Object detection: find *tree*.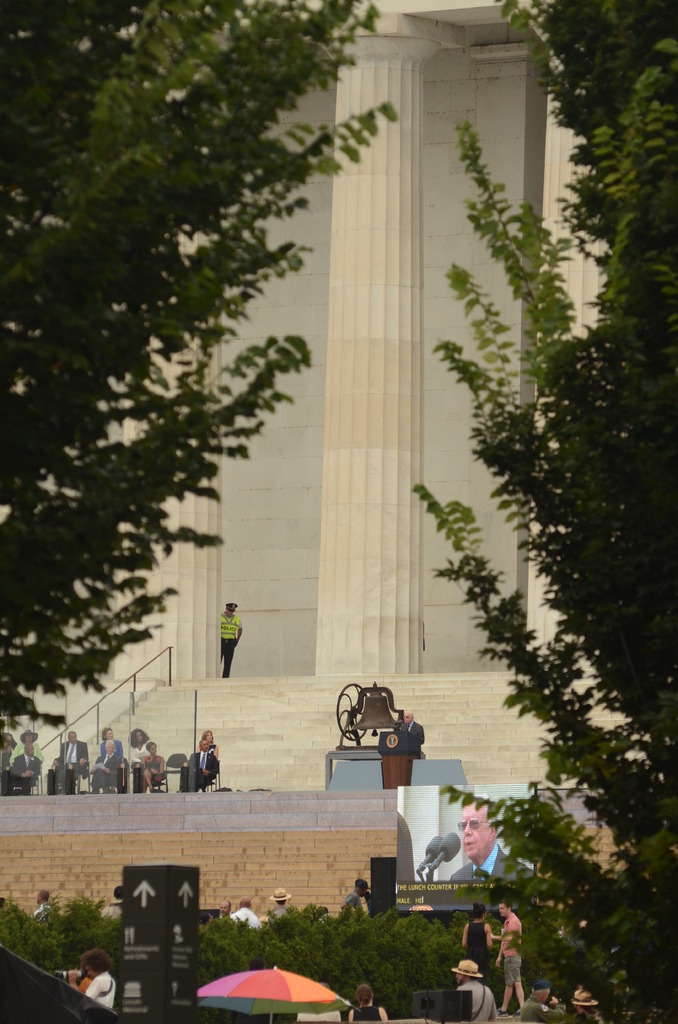
(8,12,403,792).
